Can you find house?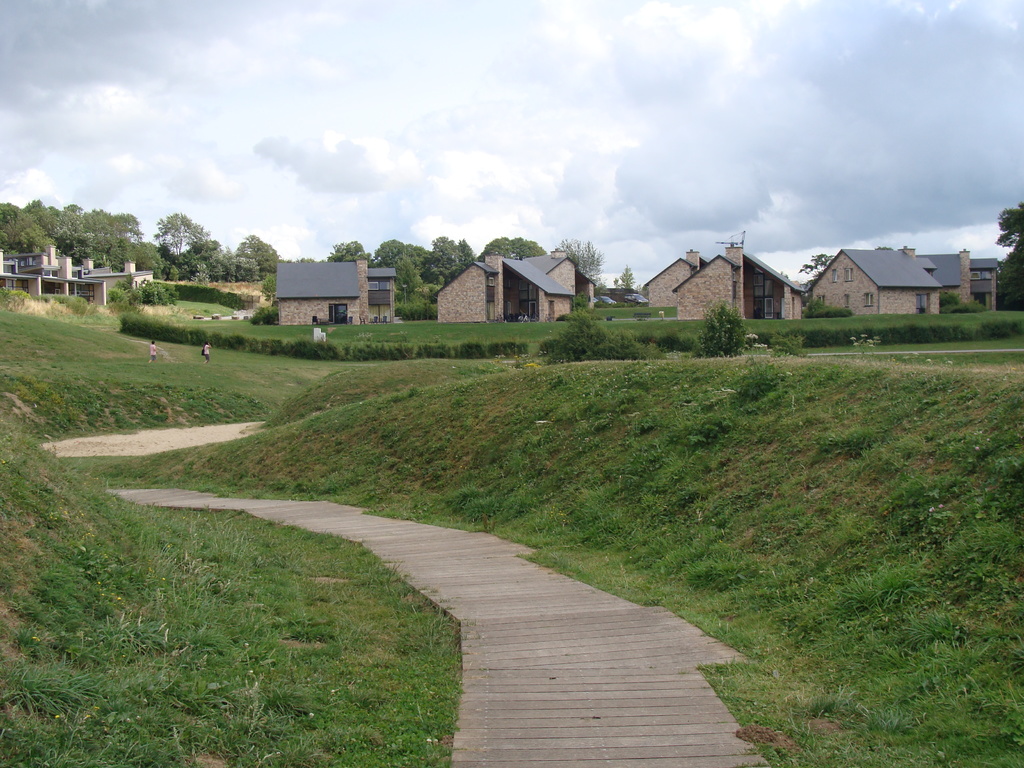
Yes, bounding box: (left=642, top=252, right=714, bottom=308).
